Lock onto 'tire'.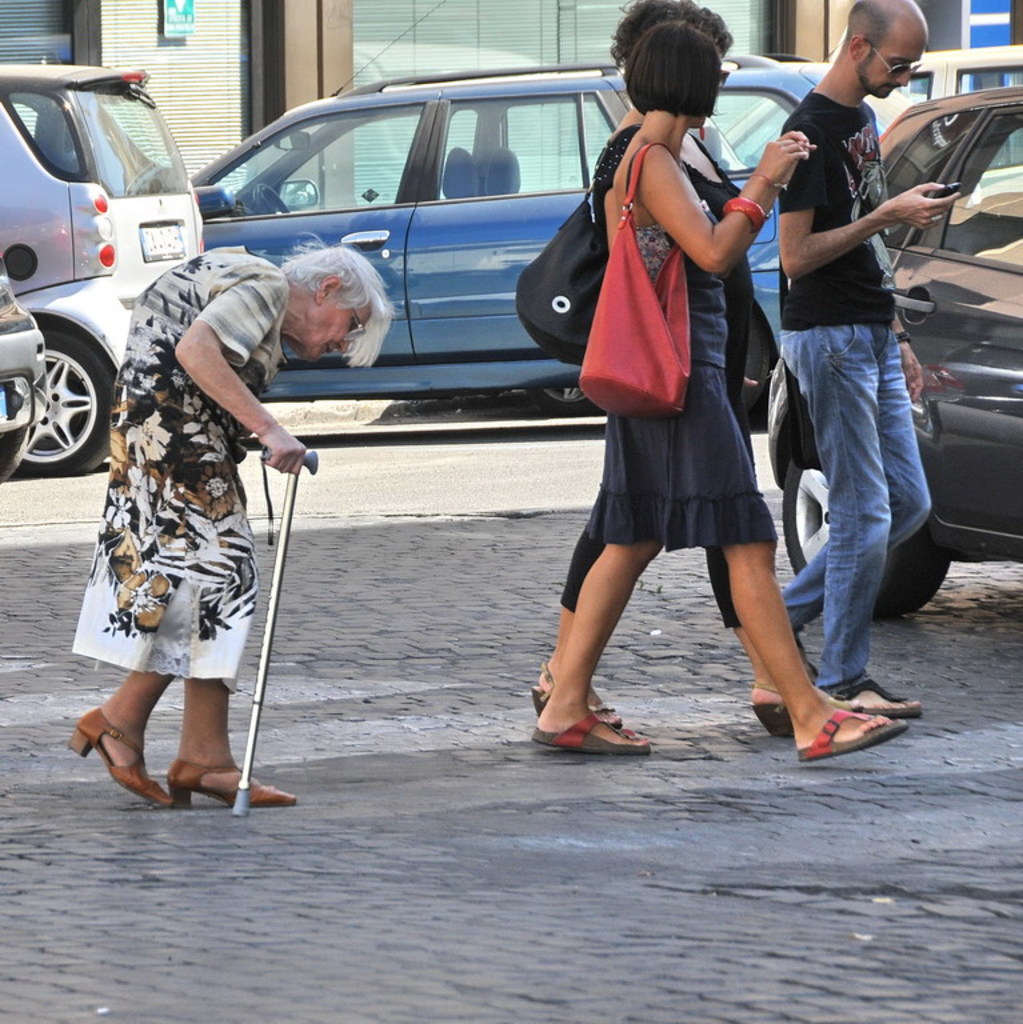
Locked: [530, 383, 602, 417].
